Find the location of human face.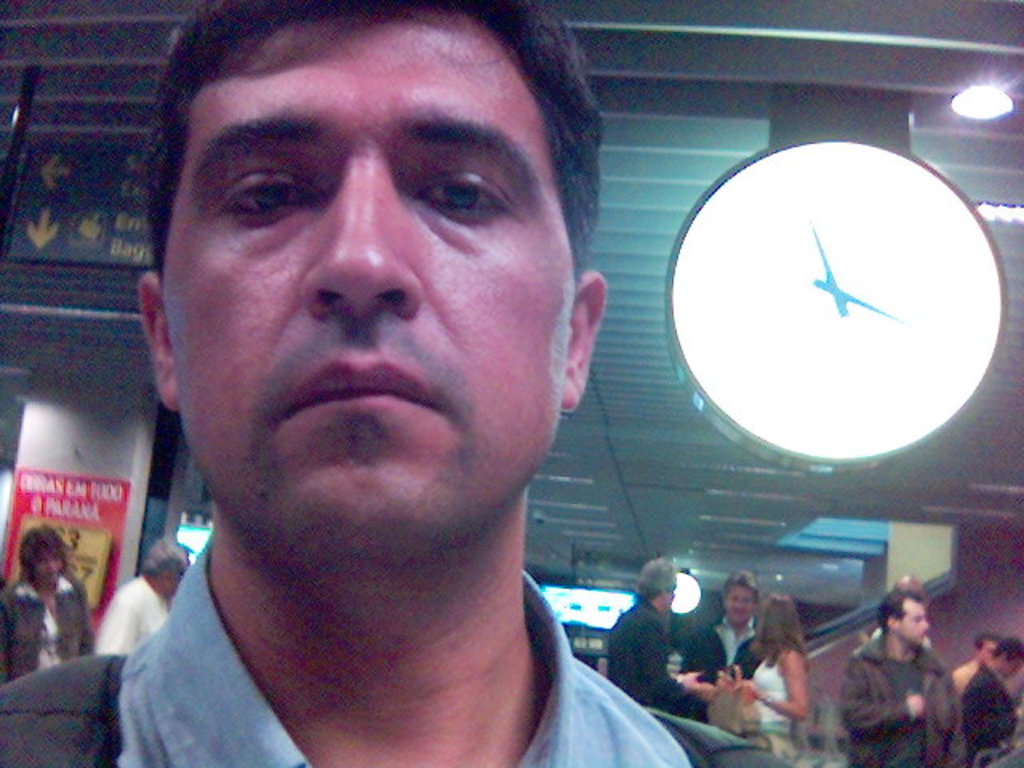
Location: 725:589:757:622.
